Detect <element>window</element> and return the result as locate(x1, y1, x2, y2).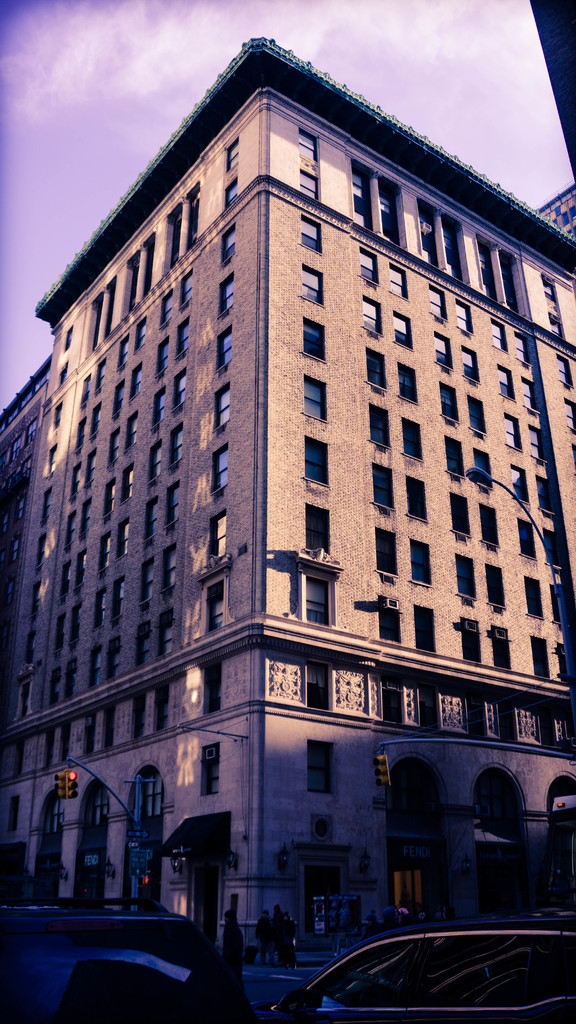
locate(436, 326, 454, 368).
